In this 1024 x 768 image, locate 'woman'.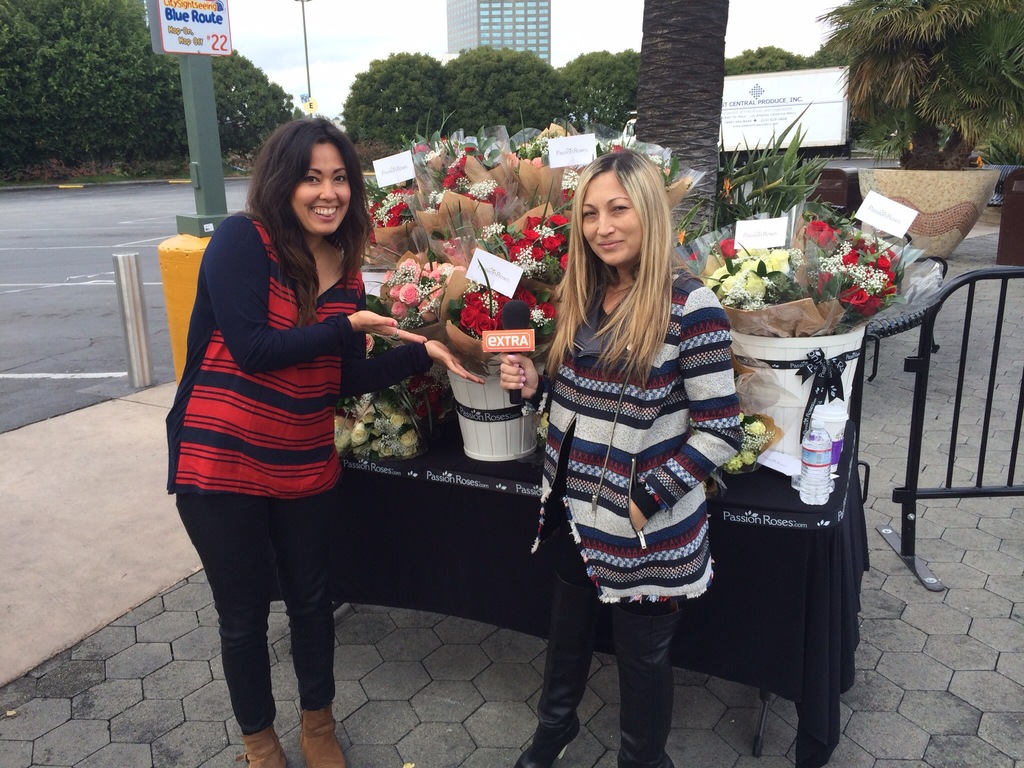
Bounding box: [left=161, top=114, right=485, bottom=767].
